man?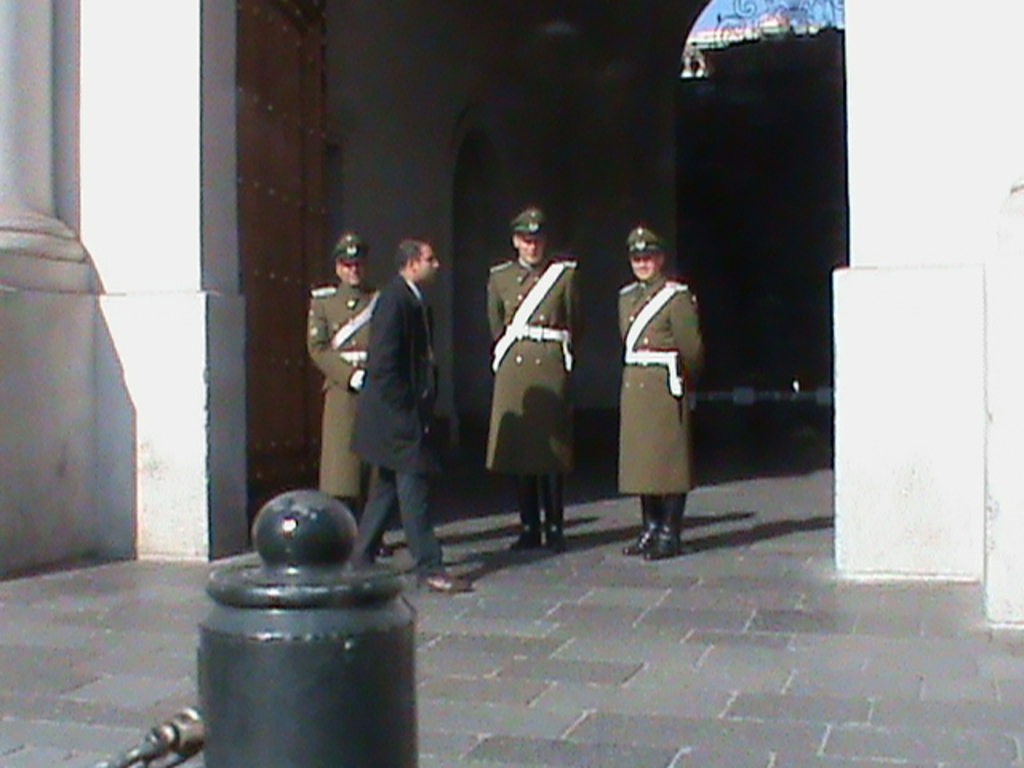
x1=301, y1=230, x2=390, y2=558
